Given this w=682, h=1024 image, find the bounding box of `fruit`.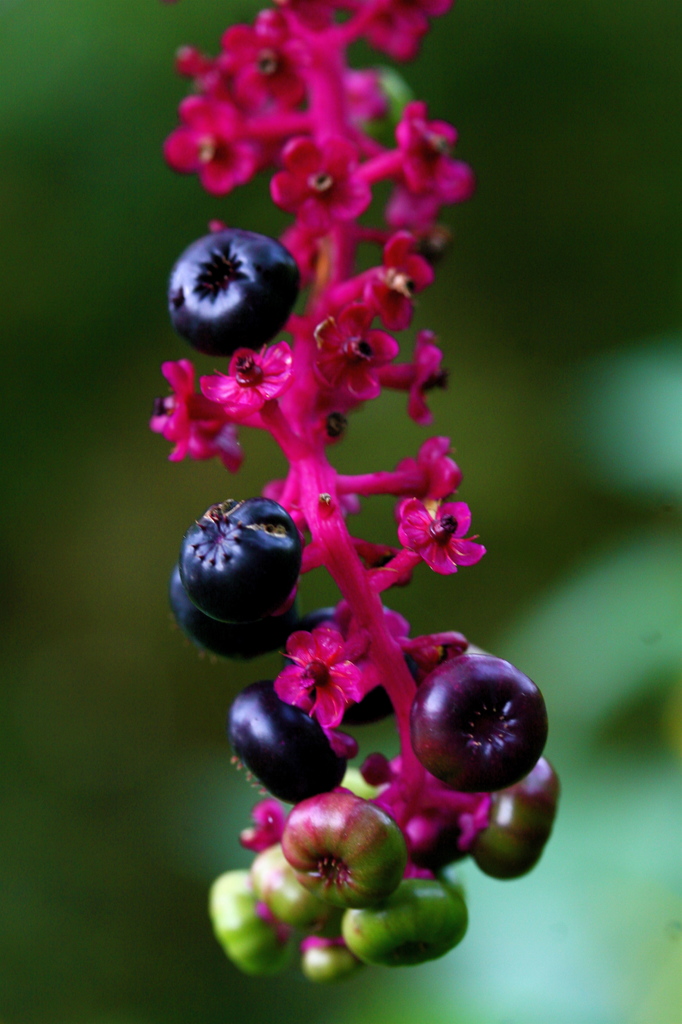
175:496:304:610.
